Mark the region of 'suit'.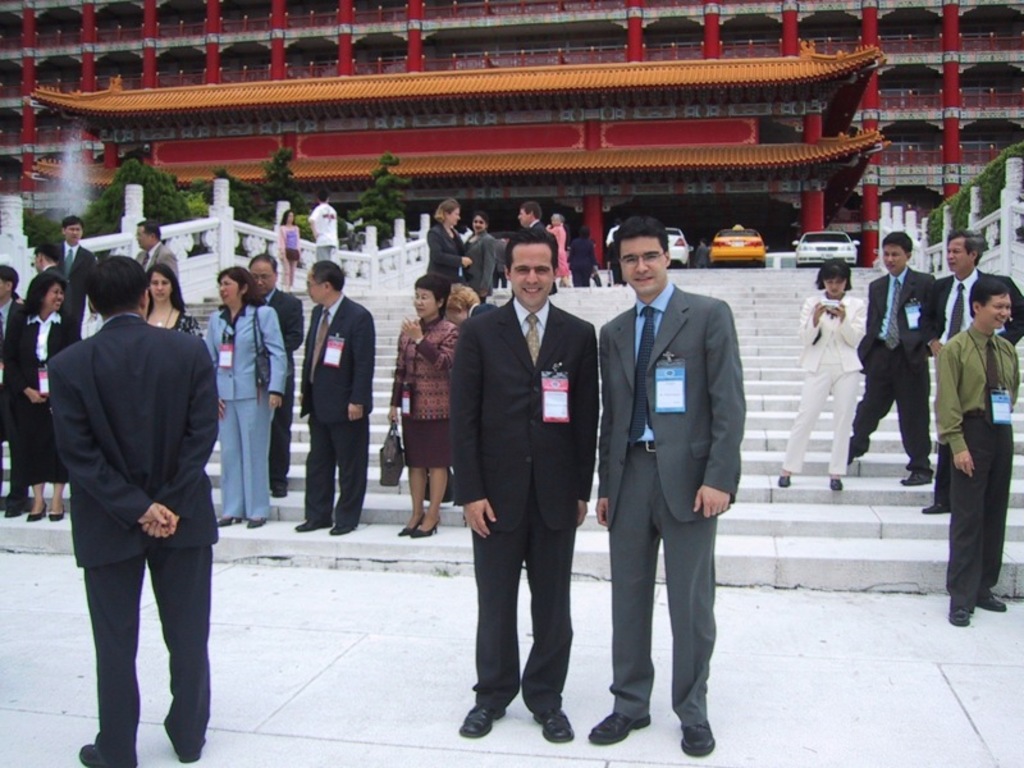
Region: [x1=301, y1=293, x2=372, y2=529].
